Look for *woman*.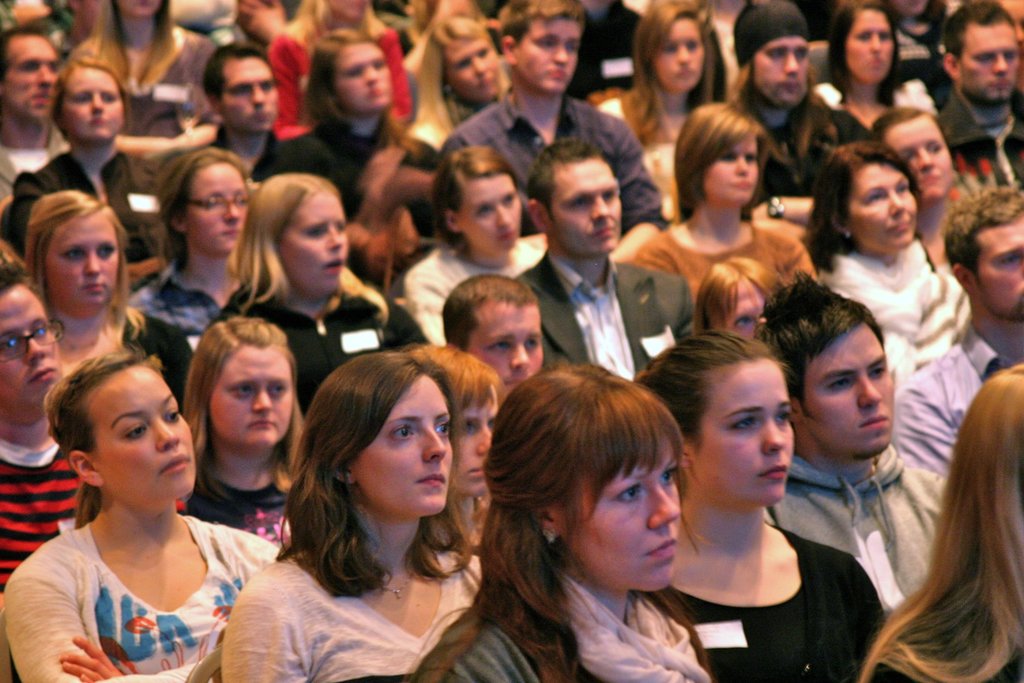
Found: [x1=210, y1=165, x2=408, y2=418].
